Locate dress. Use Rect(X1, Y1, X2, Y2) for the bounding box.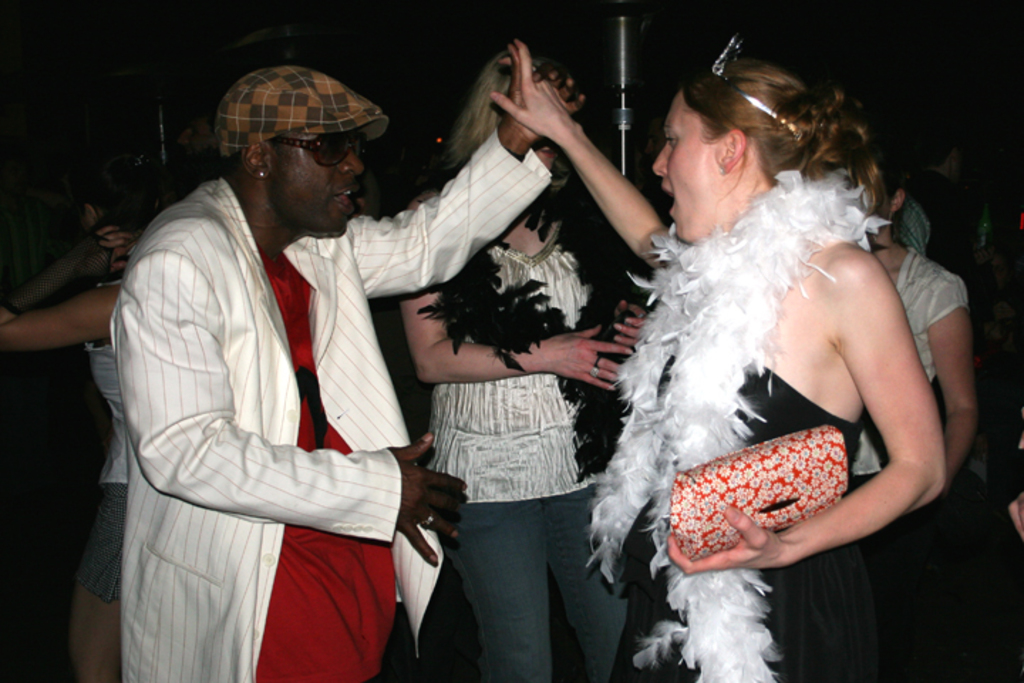
Rect(600, 357, 866, 682).
